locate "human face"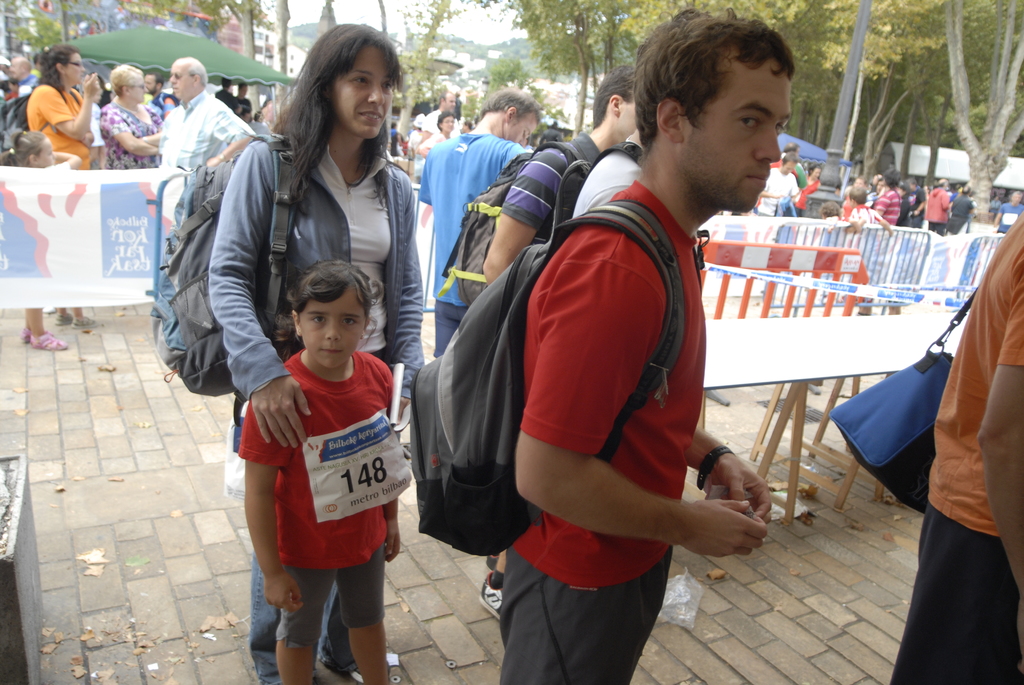
region(505, 113, 540, 146)
